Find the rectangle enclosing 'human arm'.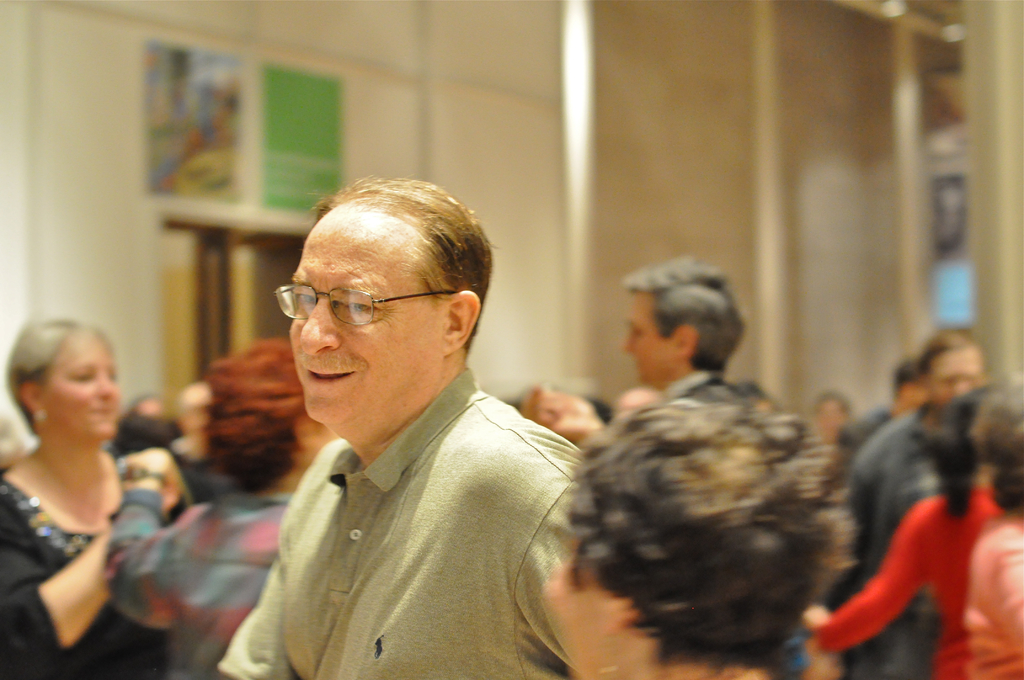
221:545:317:679.
